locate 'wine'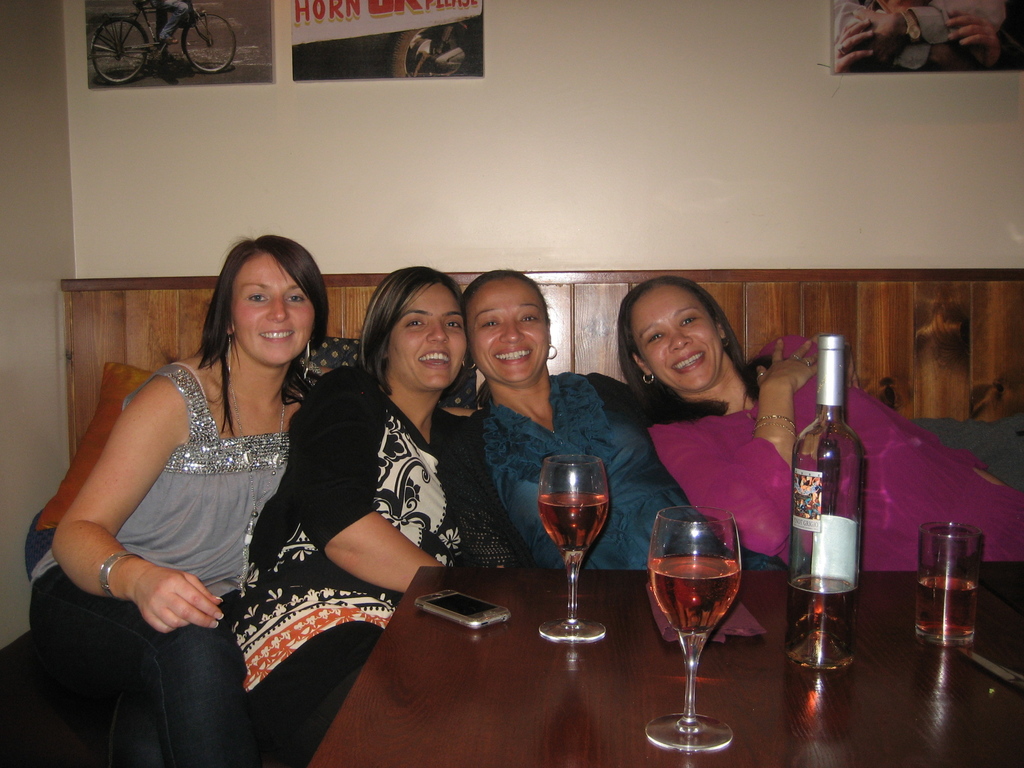
(left=535, top=491, right=605, bottom=550)
